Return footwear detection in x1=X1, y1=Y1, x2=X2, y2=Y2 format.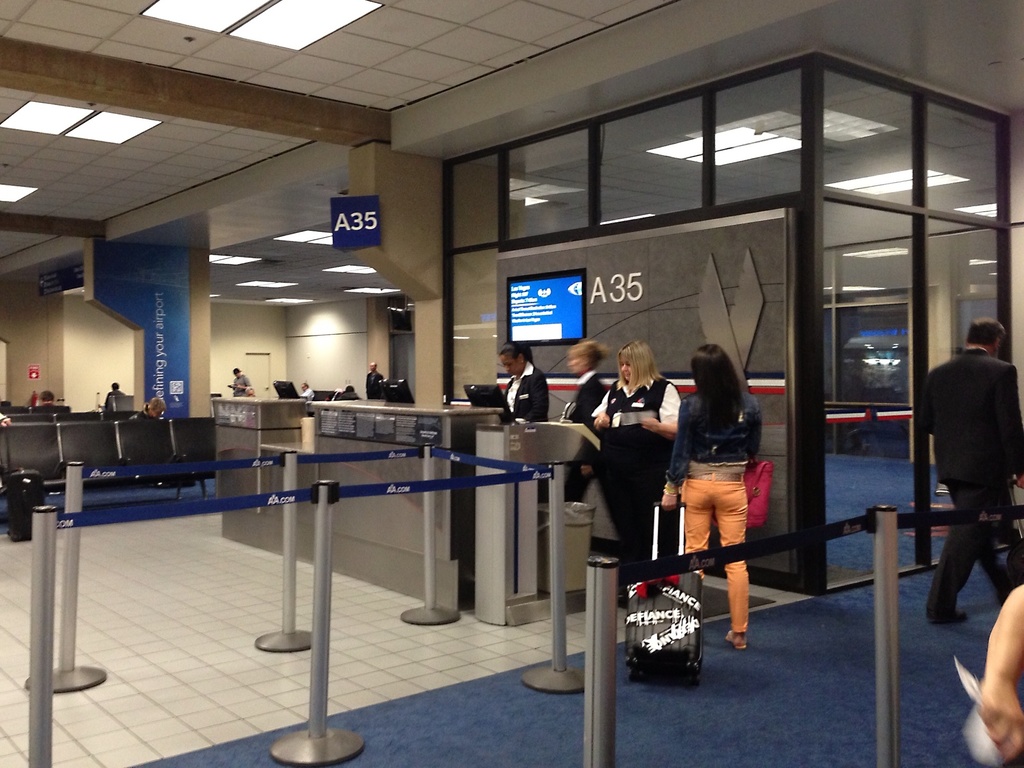
x1=719, y1=625, x2=749, y2=649.
